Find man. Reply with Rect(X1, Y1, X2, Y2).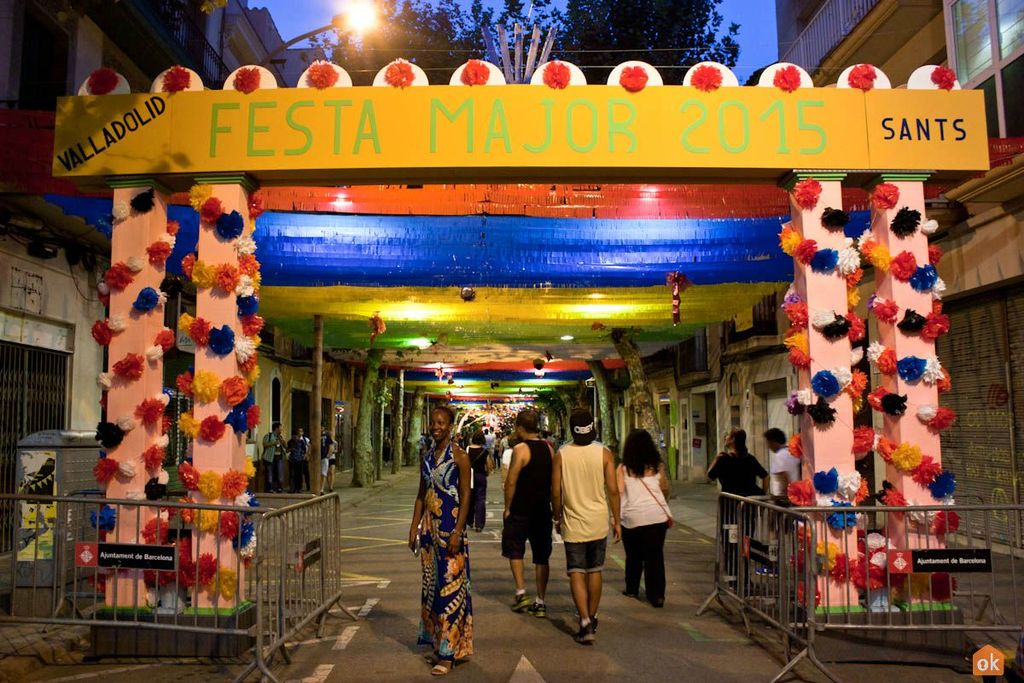
Rect(481, 429, 489, 458).
